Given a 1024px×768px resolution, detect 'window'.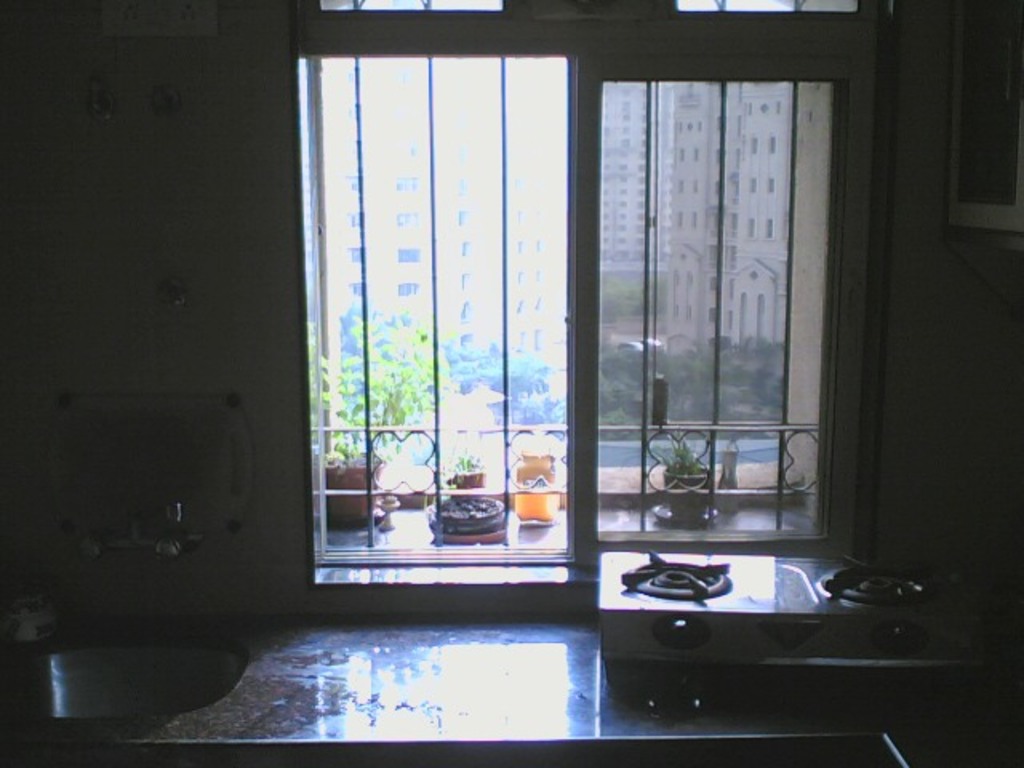
(344,280,371,301).
